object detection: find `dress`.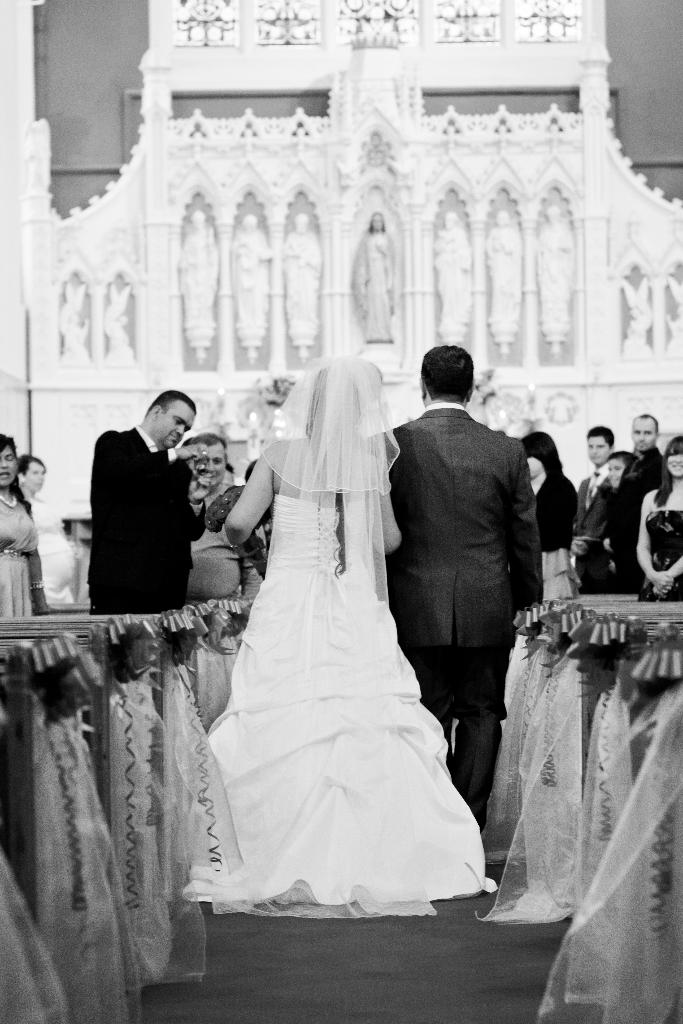
pyautogui.locateOnScreen(617, 516, 682, 594).
